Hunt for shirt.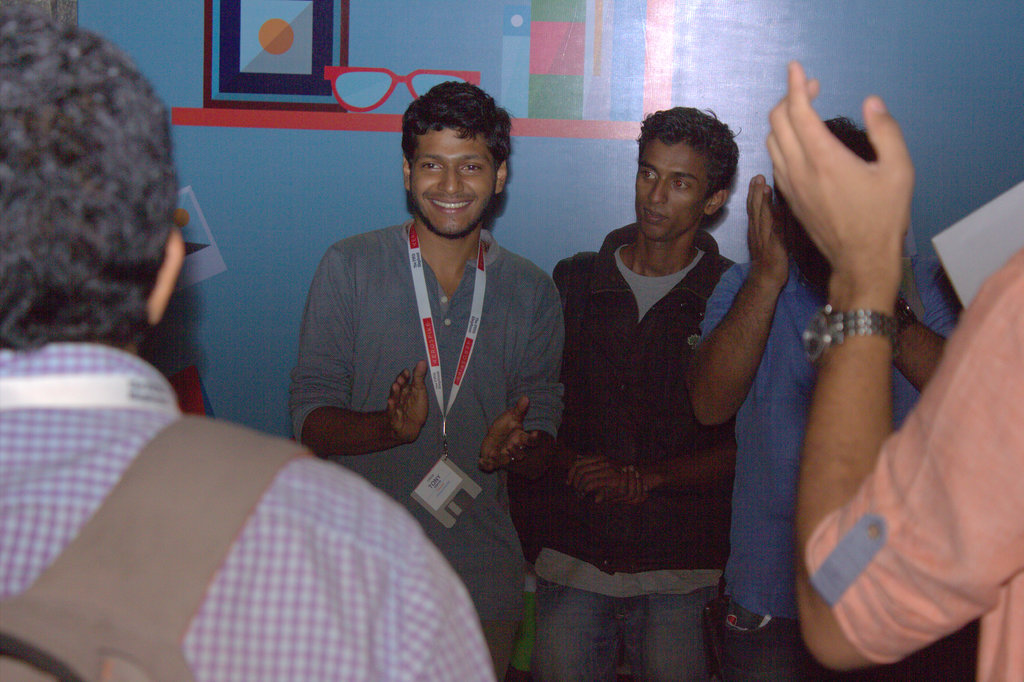
Hunted down at BBox(0, 344, 495, 681).
